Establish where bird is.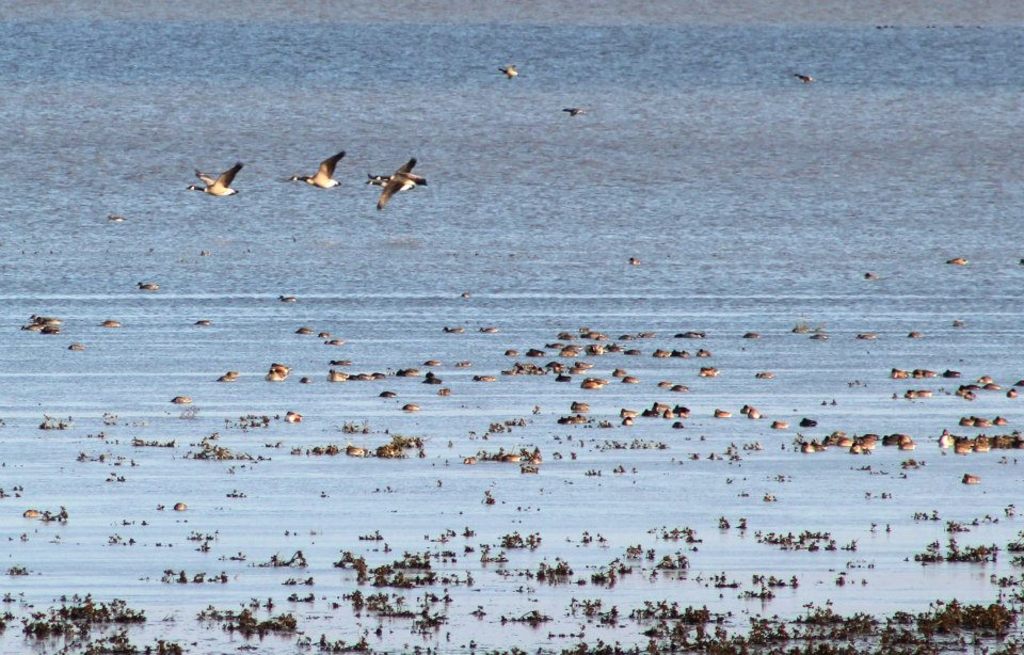
Established at pyautogui.locateOnScreen(558, 413, 587, 425).
